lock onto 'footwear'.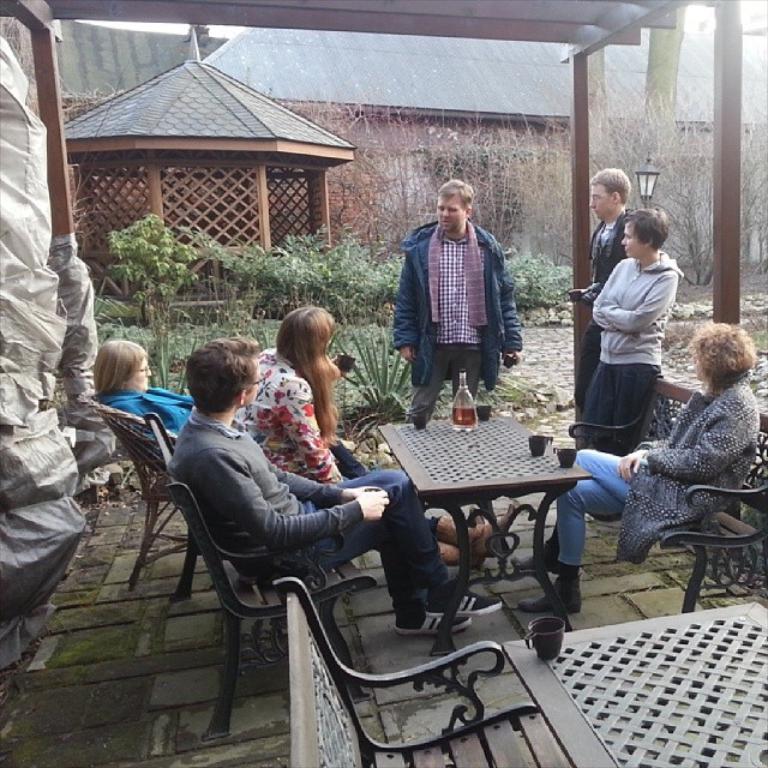
Locked: <bbox>517, 572, 581, 612</bbox>.
